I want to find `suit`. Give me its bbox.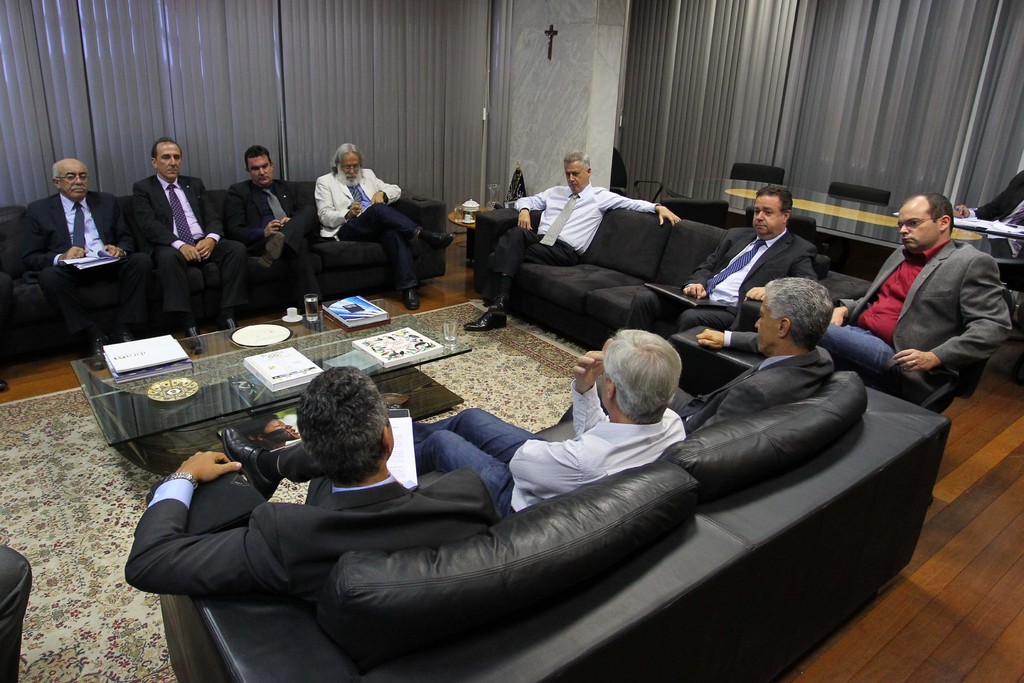
594,346,834,435.
